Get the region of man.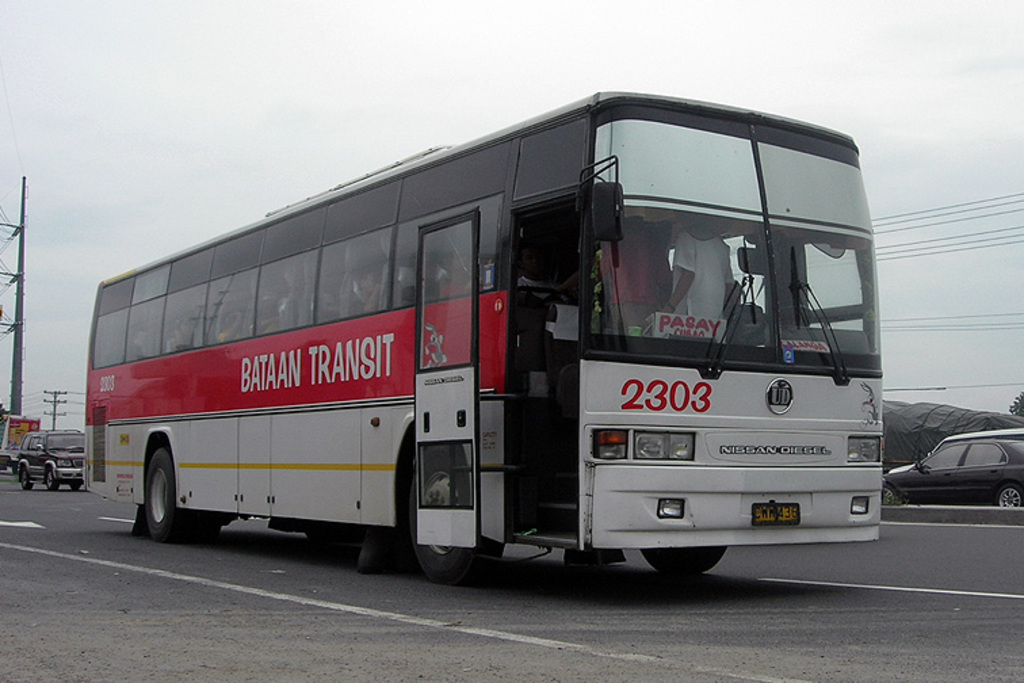
bbox=[516, 247, 570, 299].
